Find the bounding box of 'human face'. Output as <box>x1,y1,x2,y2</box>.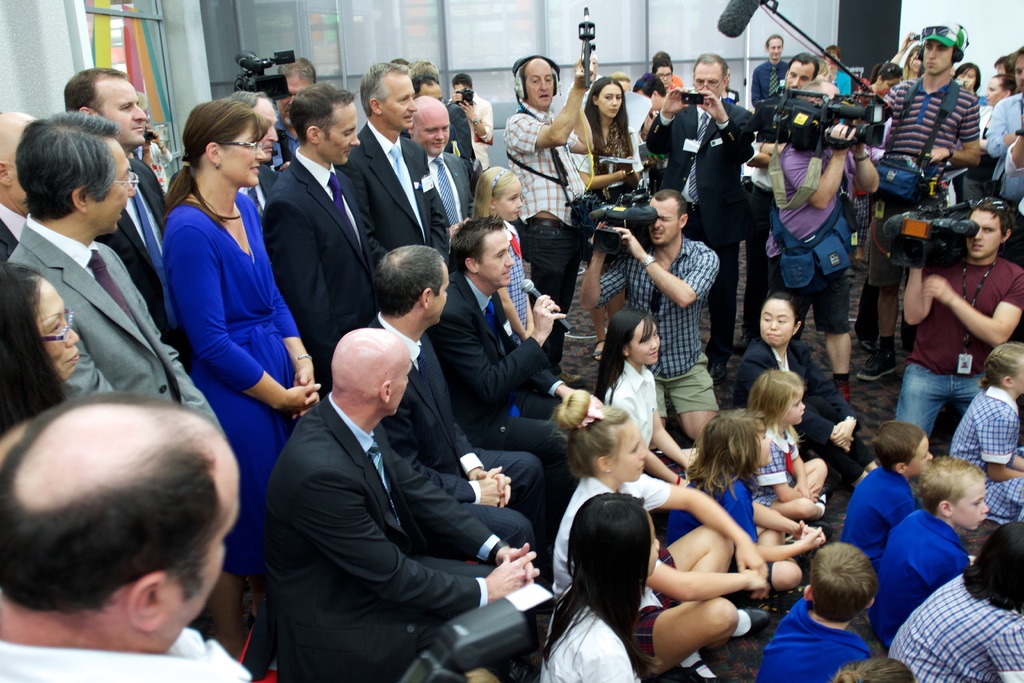
<box>963,208,1000,259</box>.
